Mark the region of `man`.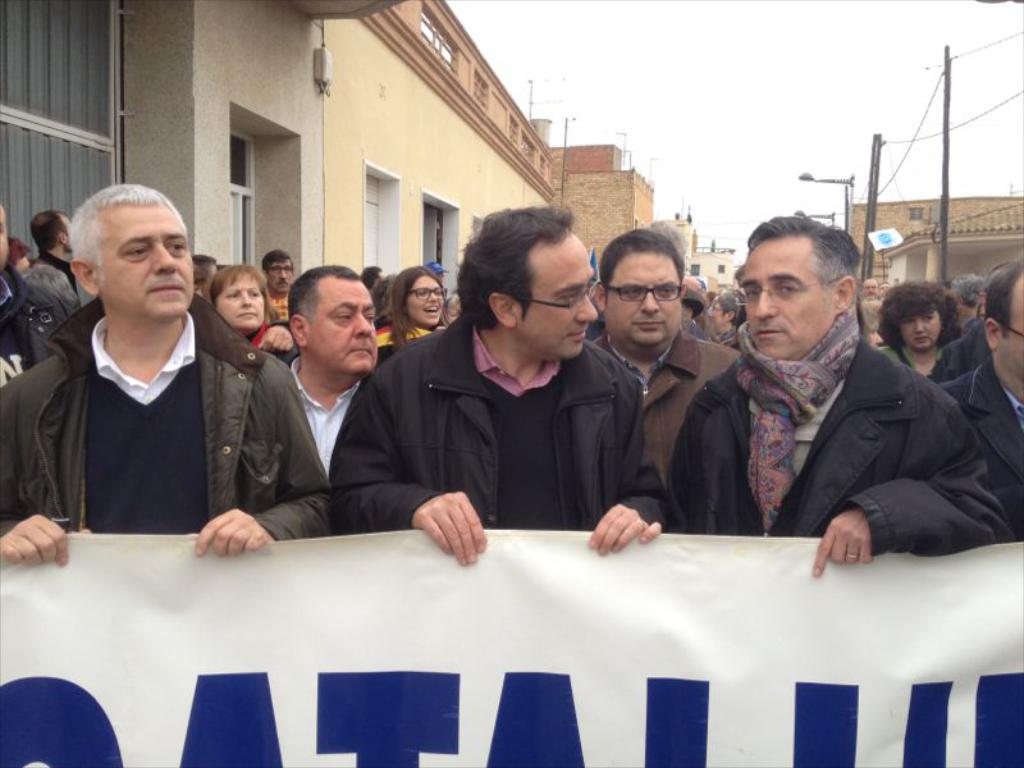
Region: left=28, top=198, right=77, bottom=298.
